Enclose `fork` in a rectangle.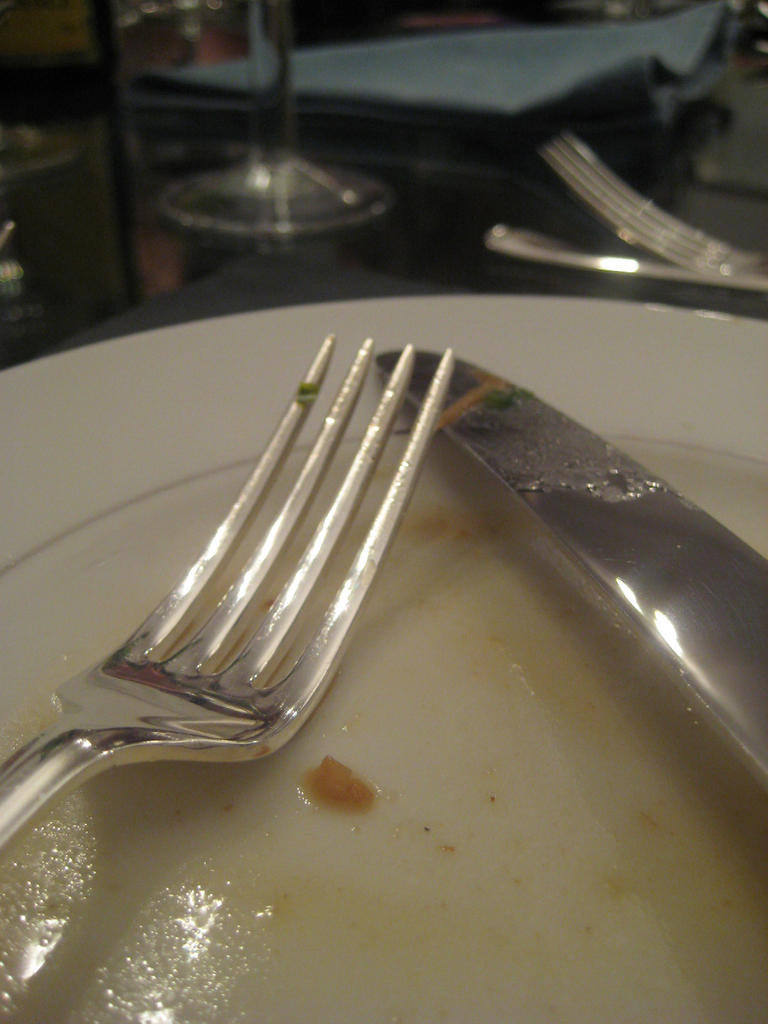
(0,332,458,861).
